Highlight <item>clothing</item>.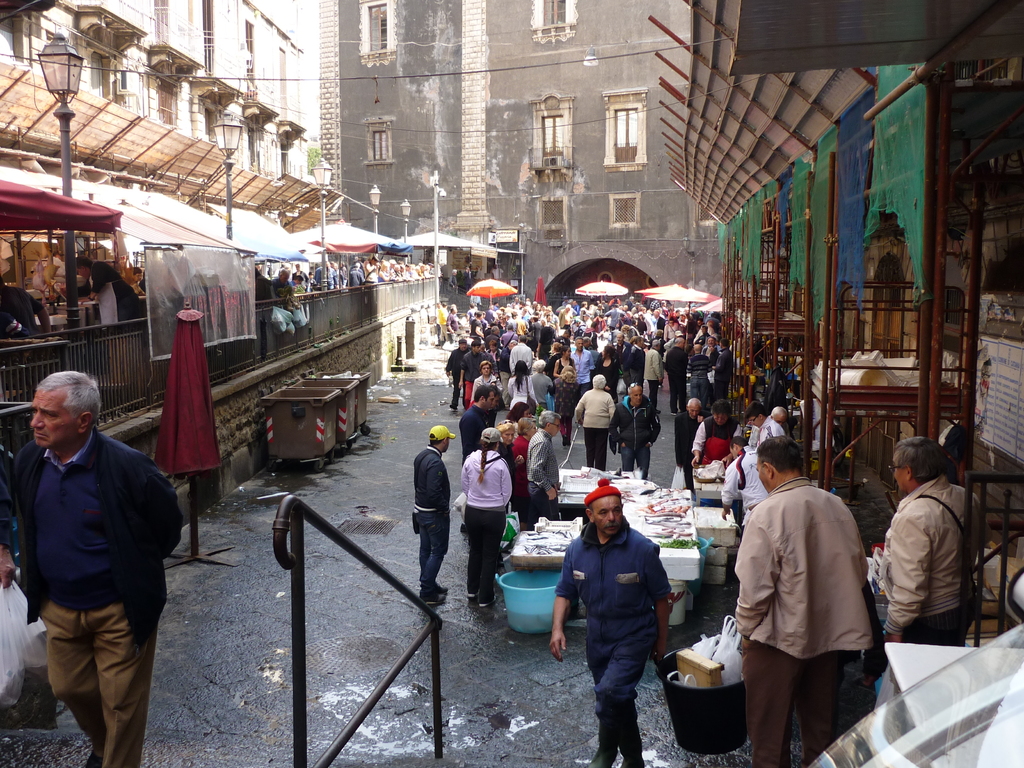
Highlighted region: x1=513, y1=437, x2=564, y2=520.
